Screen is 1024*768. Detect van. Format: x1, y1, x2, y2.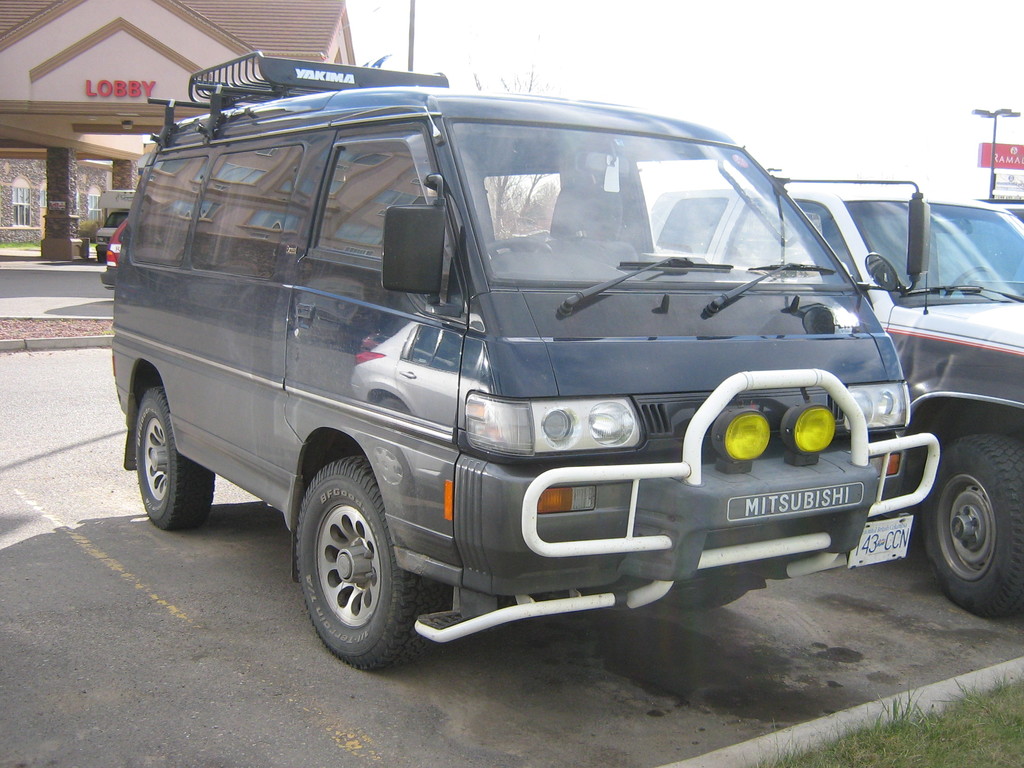
105, 48, 944, 676.
